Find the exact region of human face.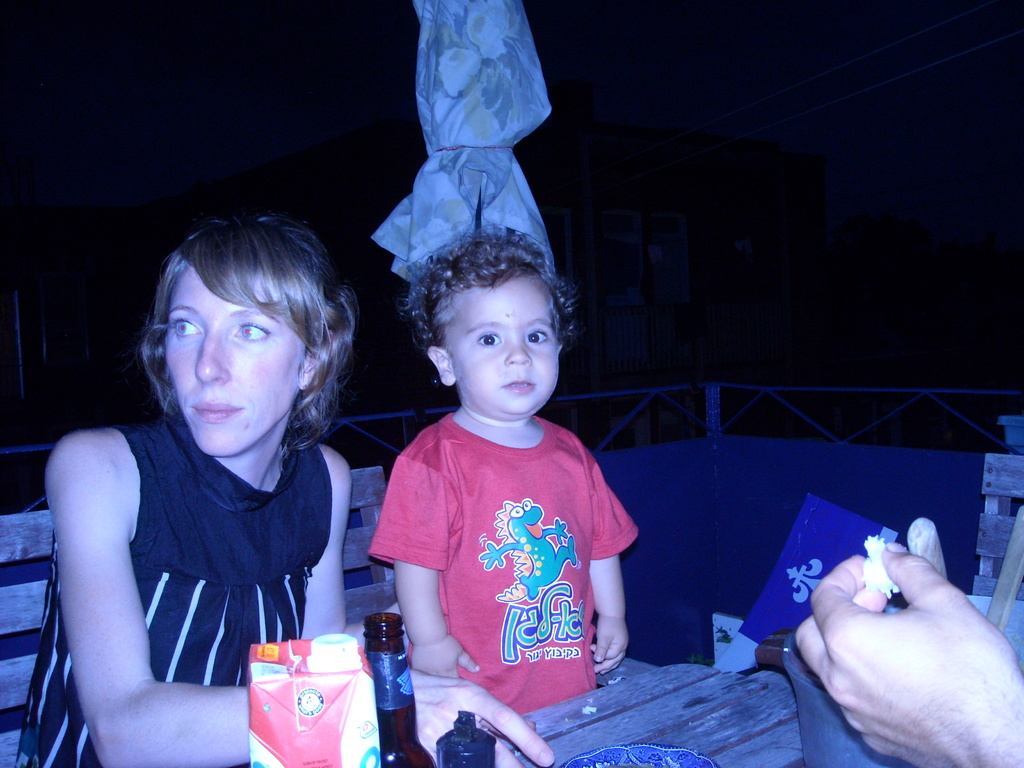
Exact region: 440/282/560/415.
